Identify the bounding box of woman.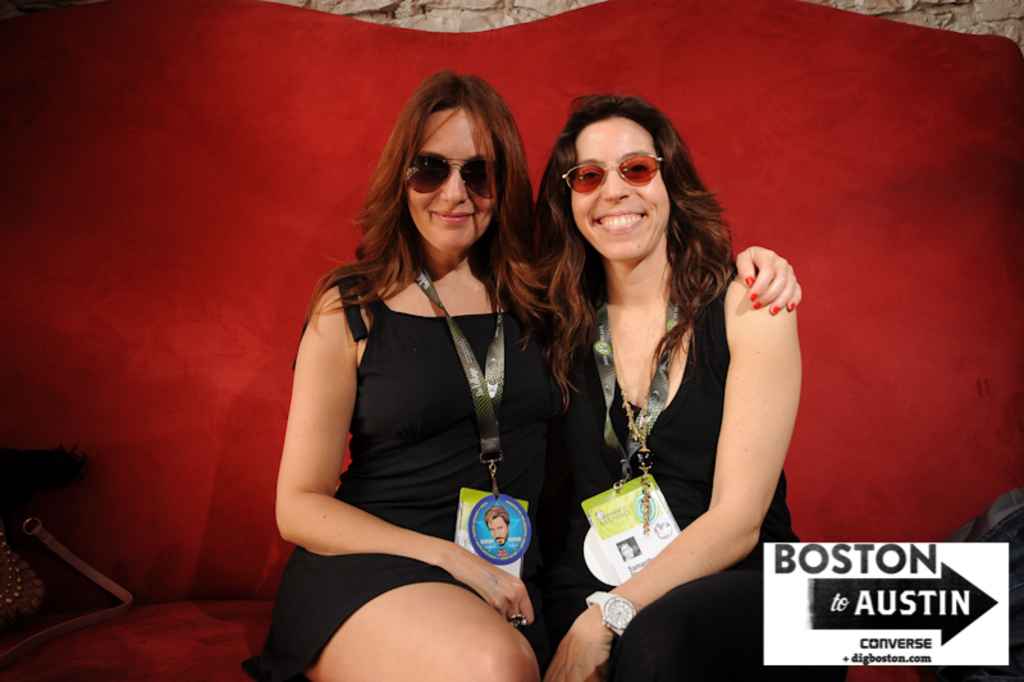
bbox=(244, 69, 805, 681).
